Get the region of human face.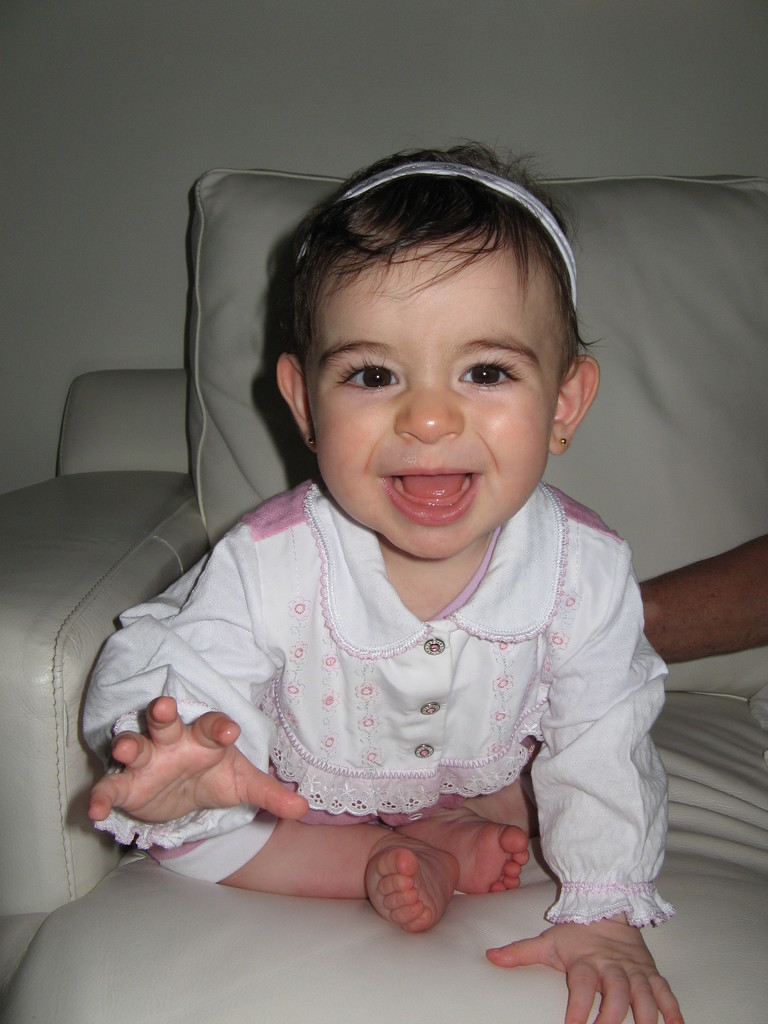
bbox(300, 227, 564, 561).
